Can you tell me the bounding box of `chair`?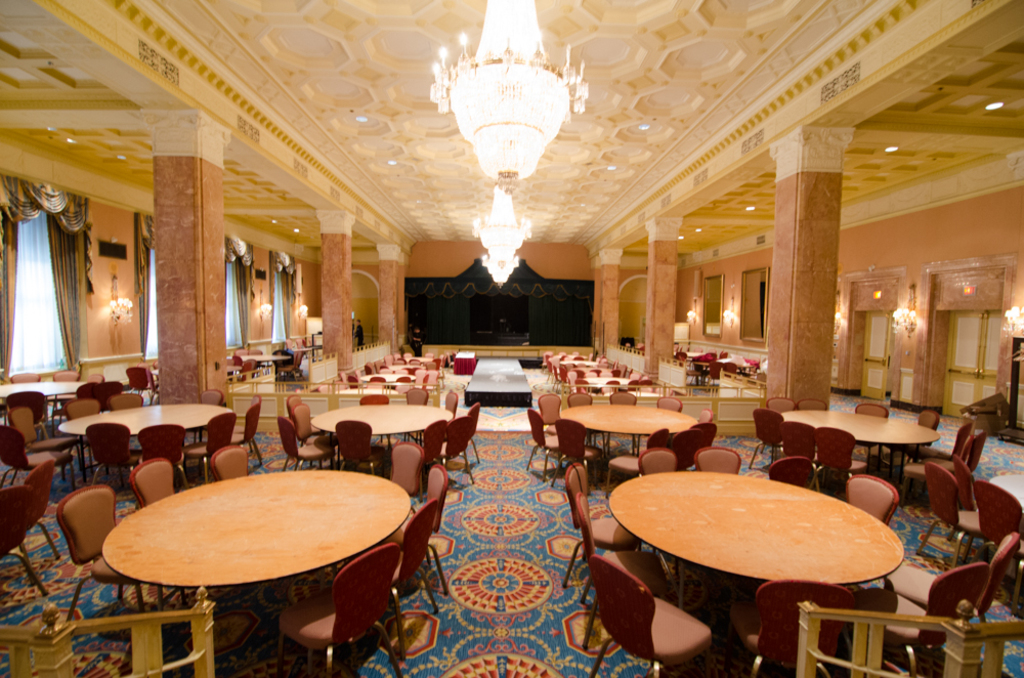
select_region(184, 411, 236, 479).
